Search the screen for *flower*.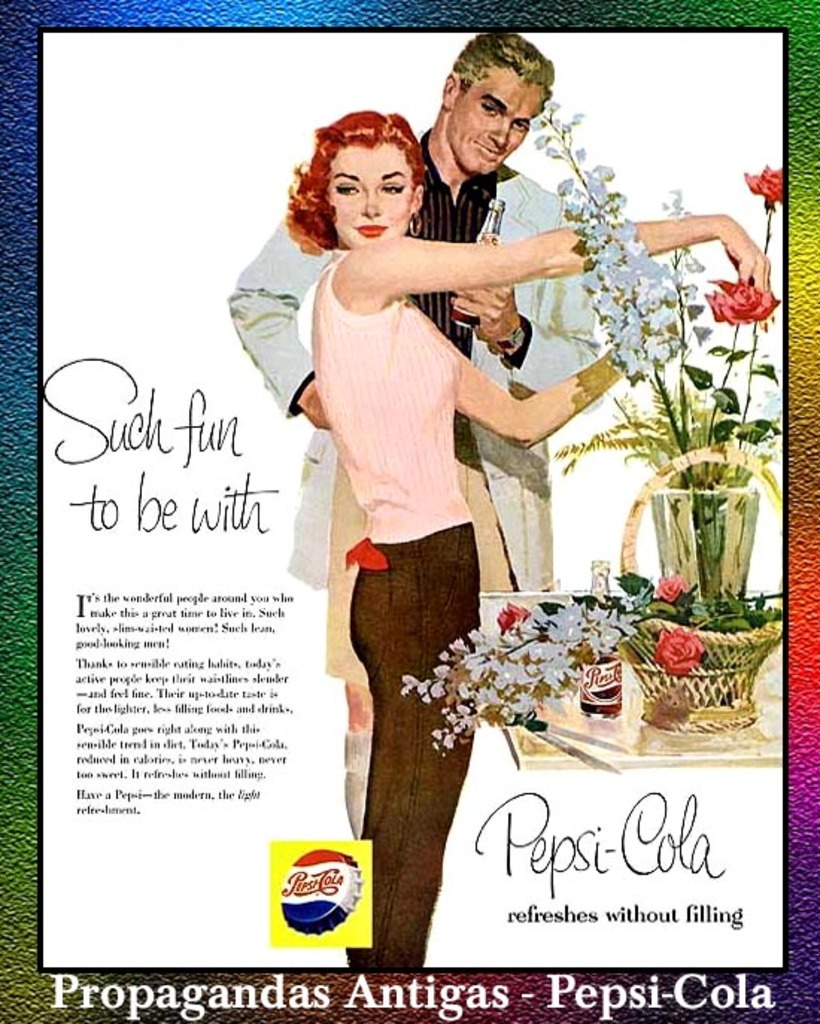
Found at left=705, top=279, right=787, bottom=325.
